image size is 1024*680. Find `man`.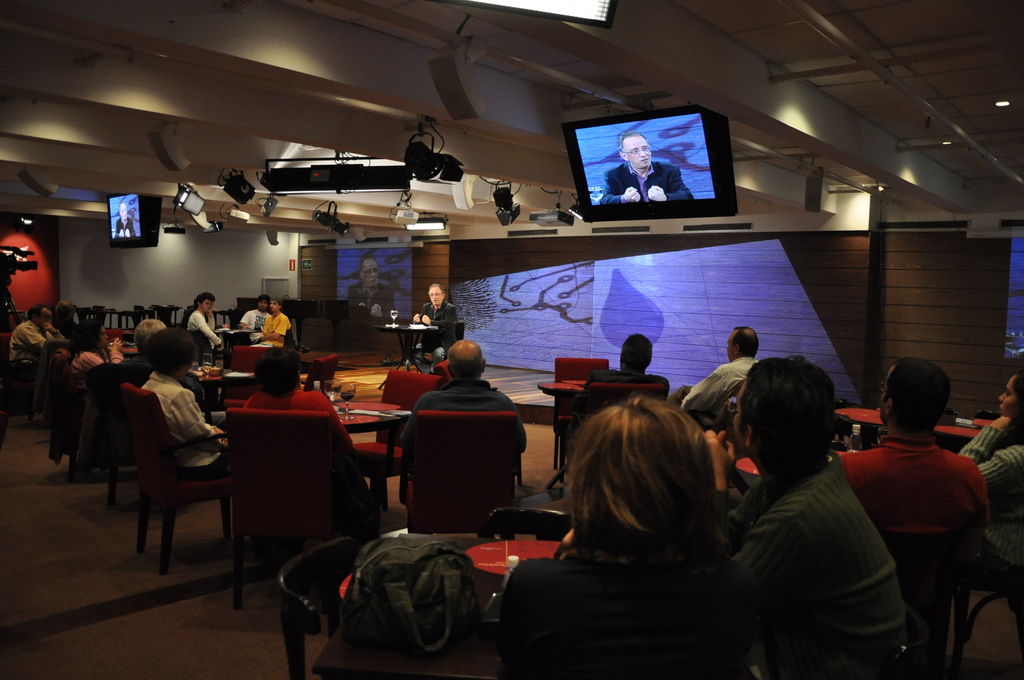
l=12, t=307, r=67, b=364.
